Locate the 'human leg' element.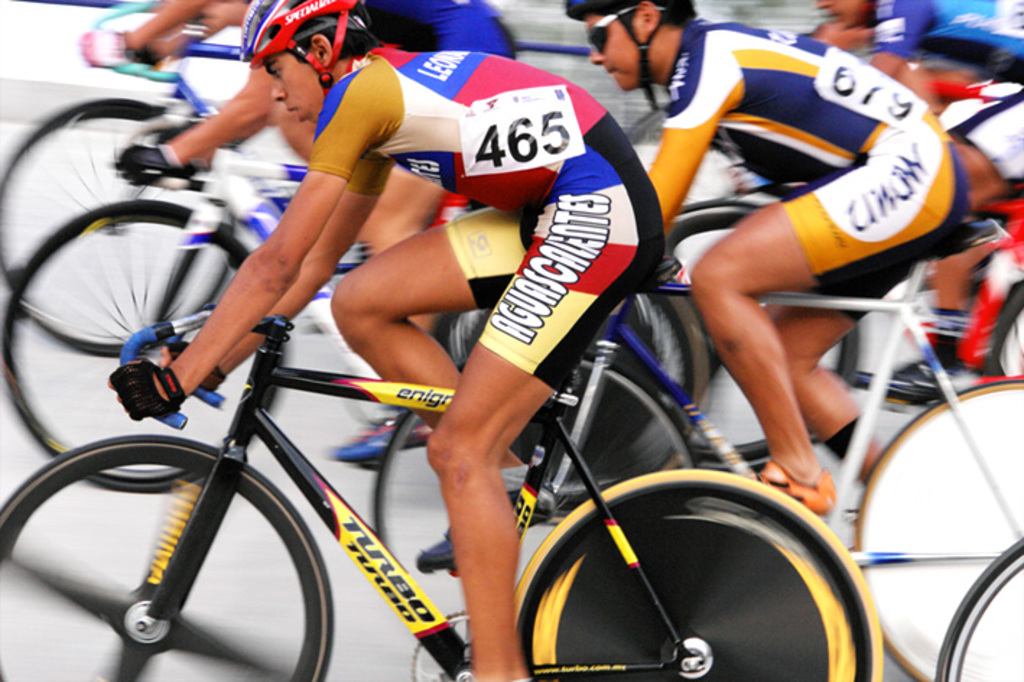
Element bbox: Rect(426, 194, 657, 681).
